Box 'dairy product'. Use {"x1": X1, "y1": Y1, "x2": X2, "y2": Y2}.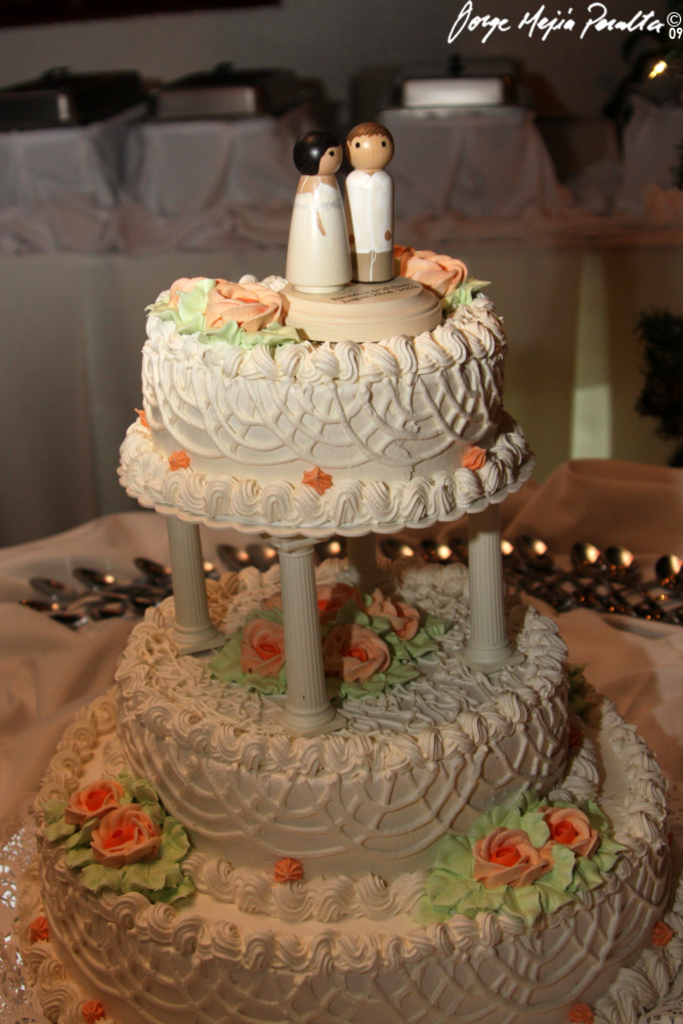
{"x1": 117, "y1": 190, "x2": 521, "y2": 552}.
